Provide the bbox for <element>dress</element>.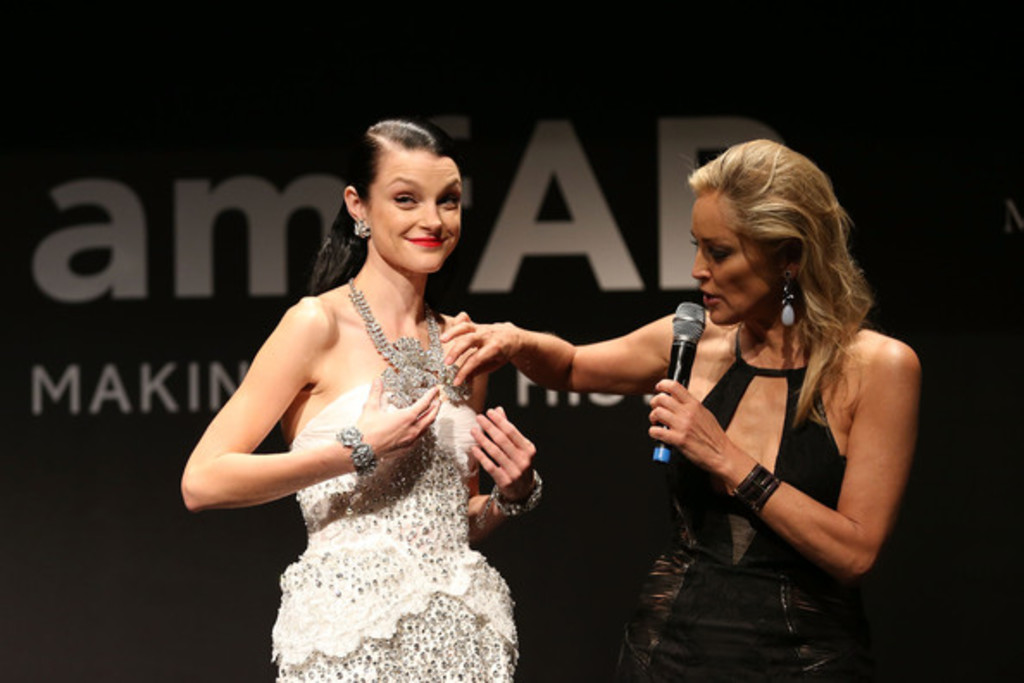
bbox=(615, 323, 855, 681).
